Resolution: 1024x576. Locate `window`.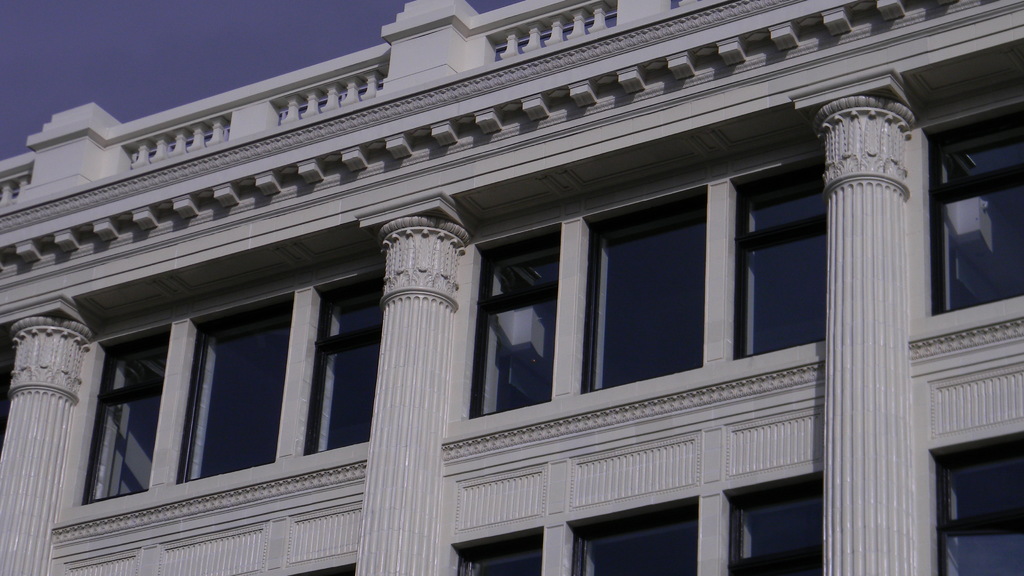
bbox=[724, 468, 833, 575].
